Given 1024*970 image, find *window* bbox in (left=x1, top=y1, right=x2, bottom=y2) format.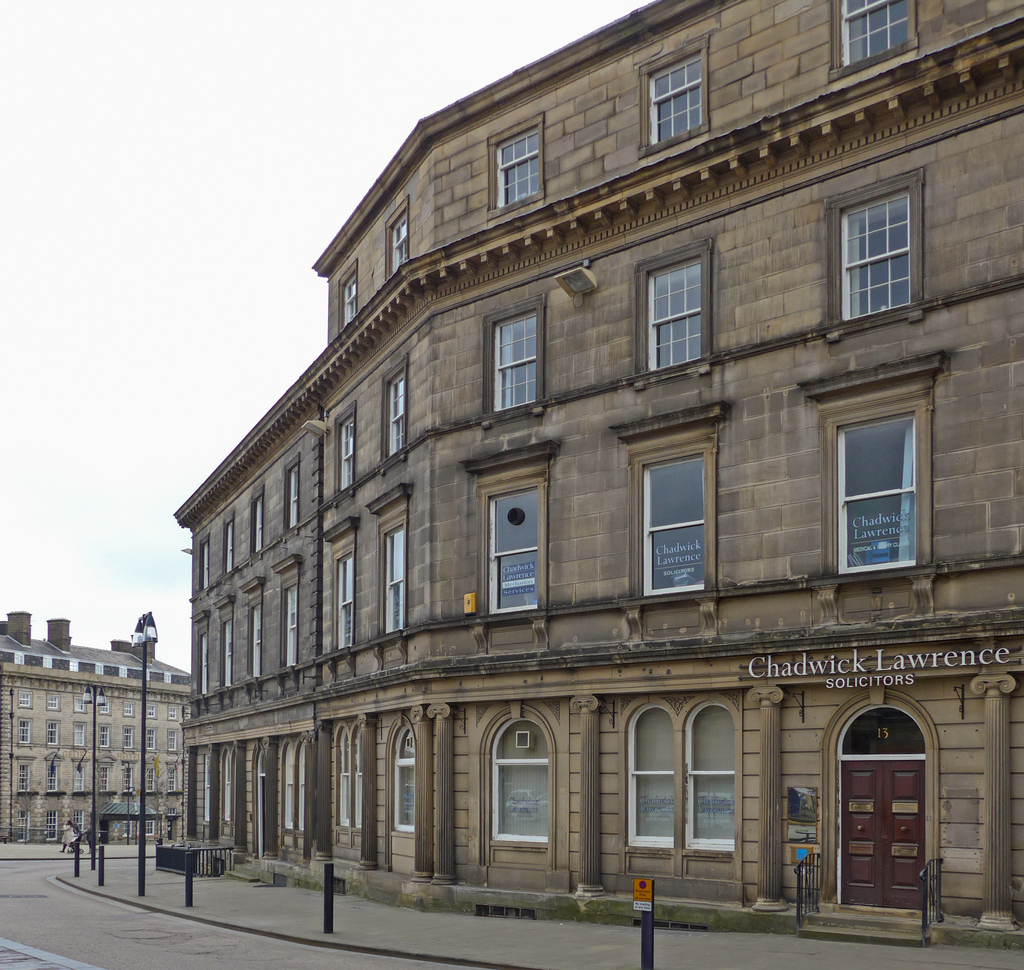
(left=490, top=110, right=554, bottom=208).
